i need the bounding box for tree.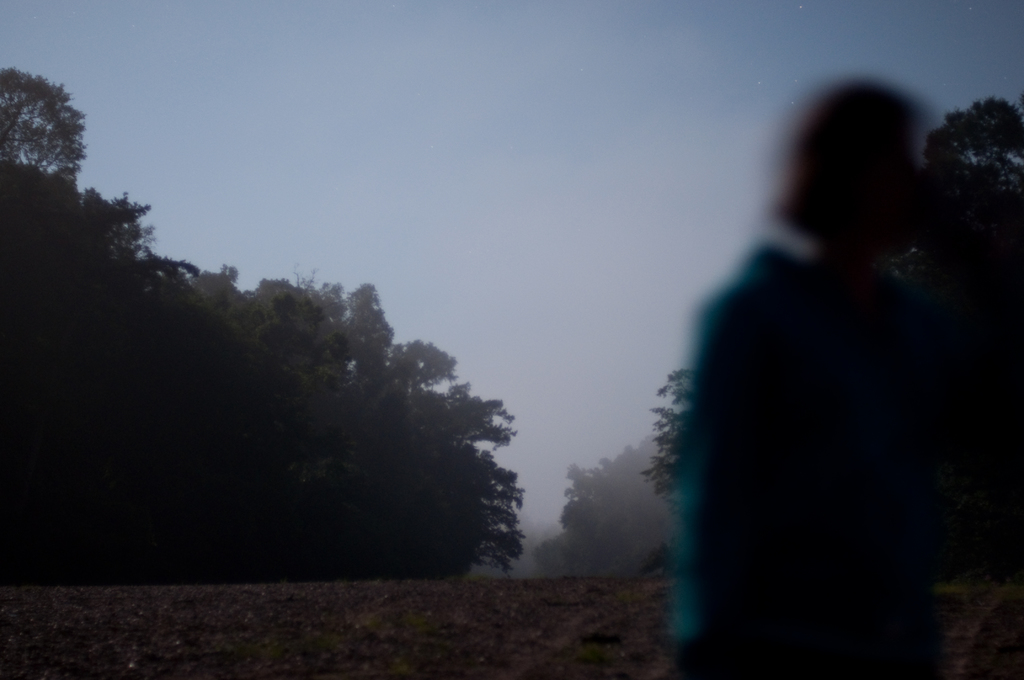
Here it is: 0:154:241:571.
